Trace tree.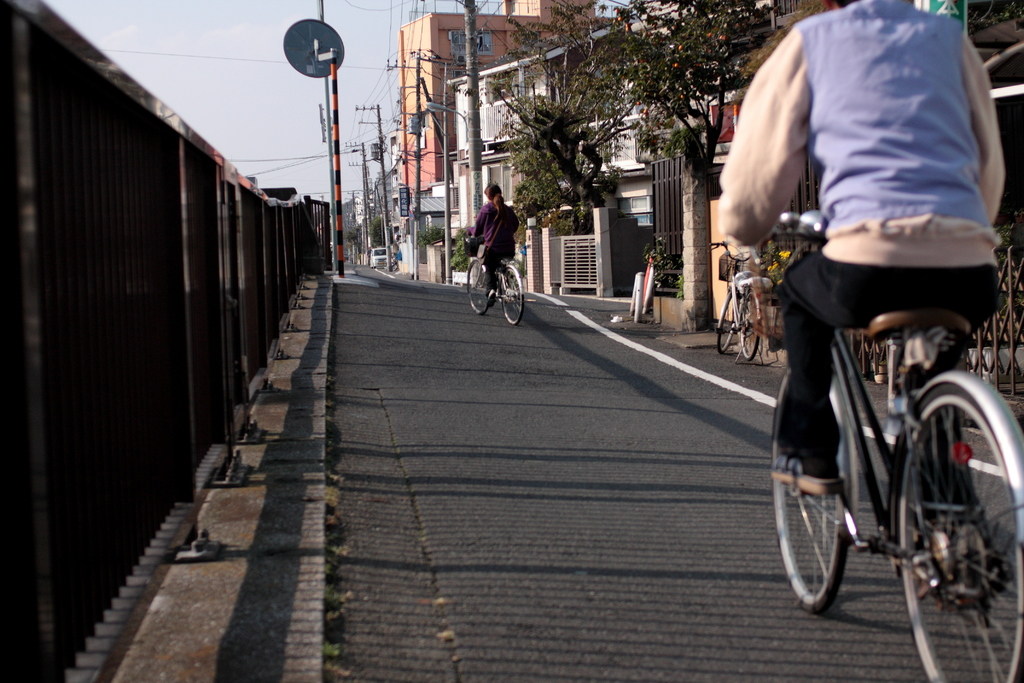
Traced to (468,3,655,231).
